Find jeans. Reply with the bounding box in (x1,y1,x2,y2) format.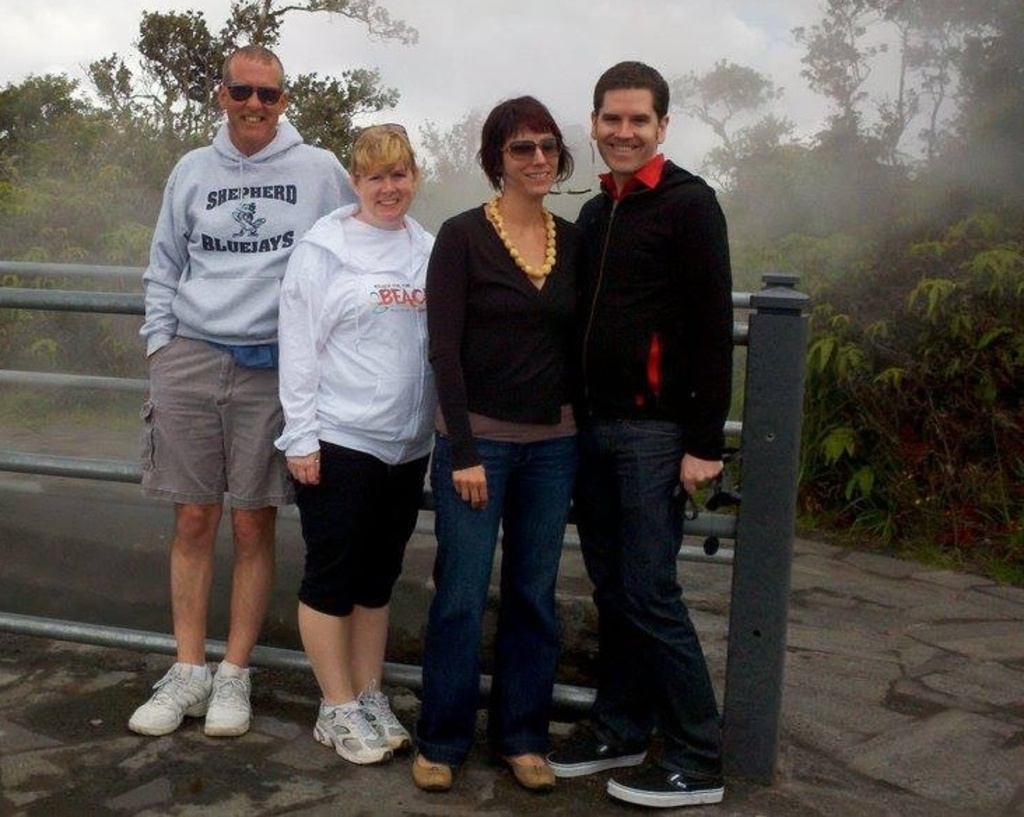
(581,413,722,779).
